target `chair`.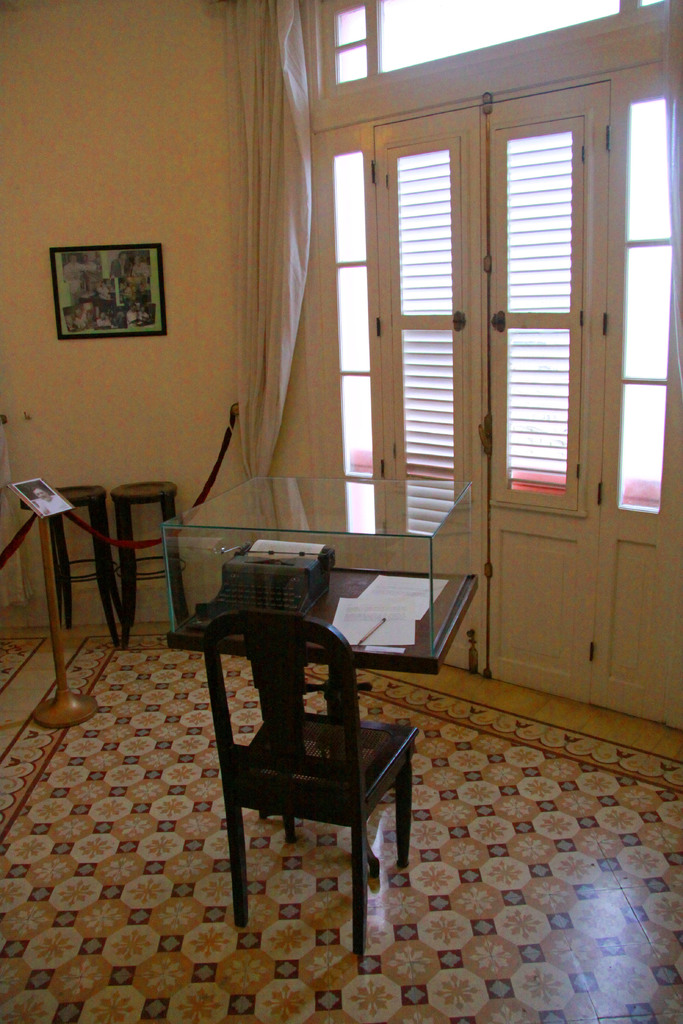
Target region: (177,544,418,954).
